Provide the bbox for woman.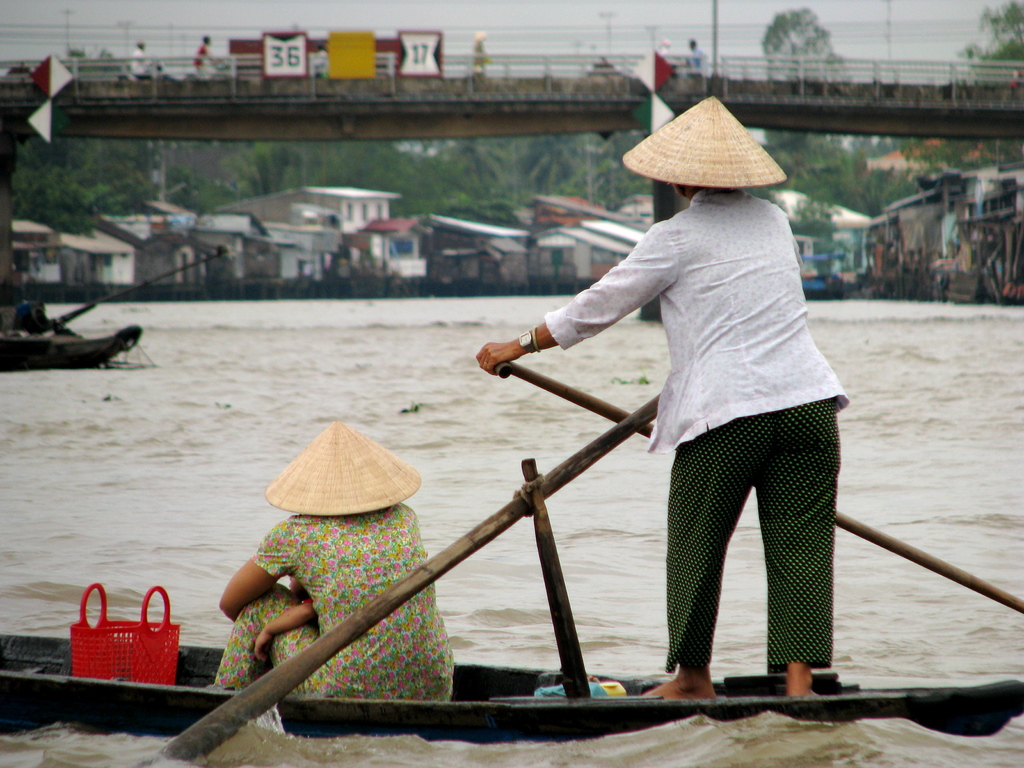
rect(218, 421, 456, 704).
